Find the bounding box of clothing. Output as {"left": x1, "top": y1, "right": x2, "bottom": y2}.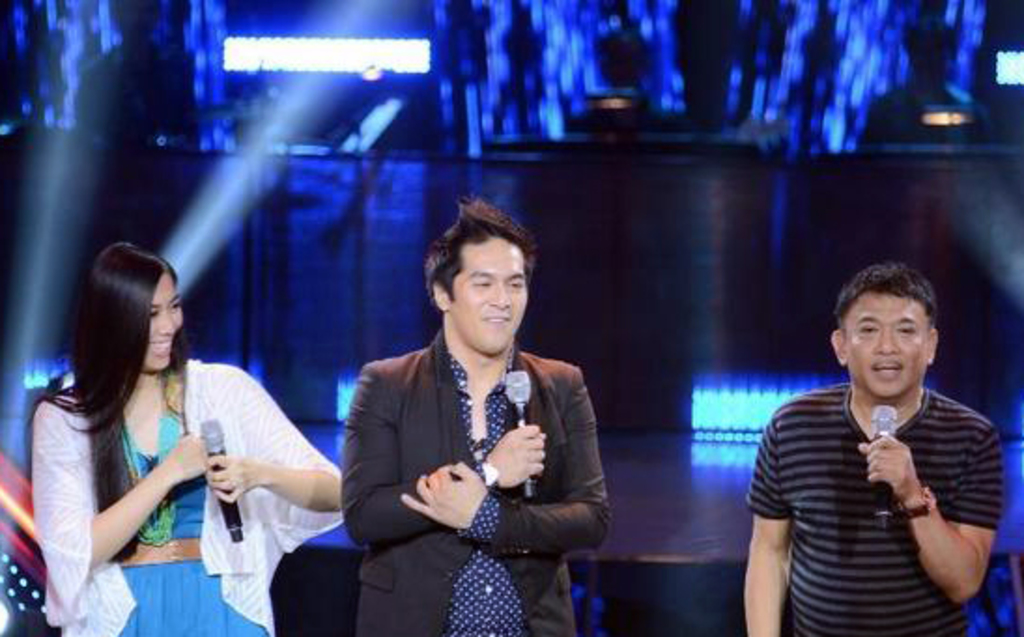
{"left": 30, "top": 361, "right": 334, "bottom": 635}.
